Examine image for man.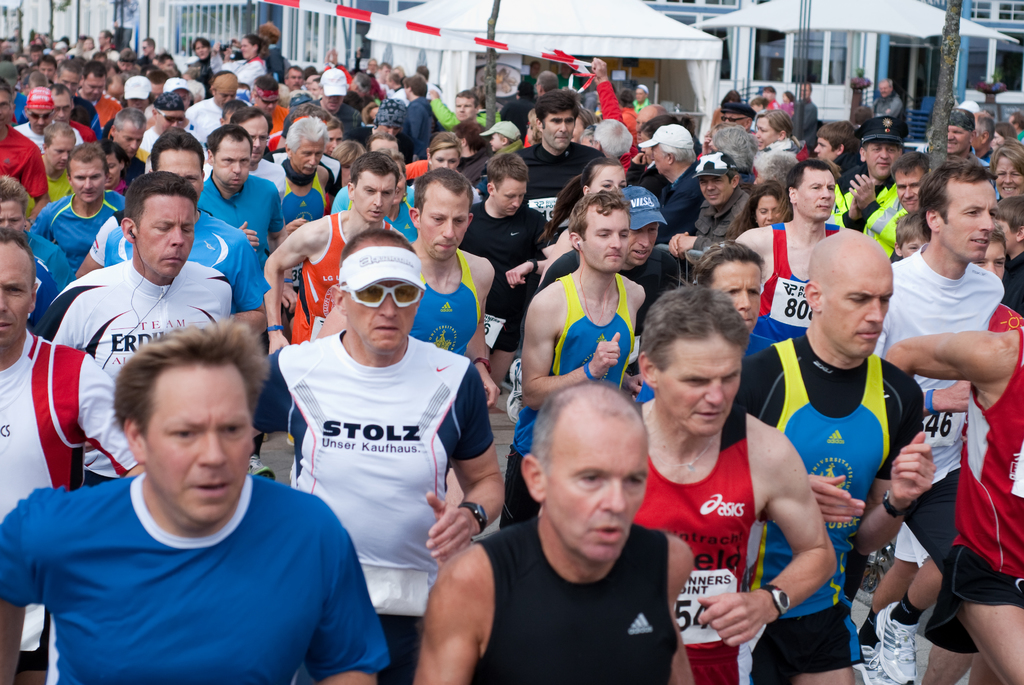
Examination result: (429,372,708,684).
